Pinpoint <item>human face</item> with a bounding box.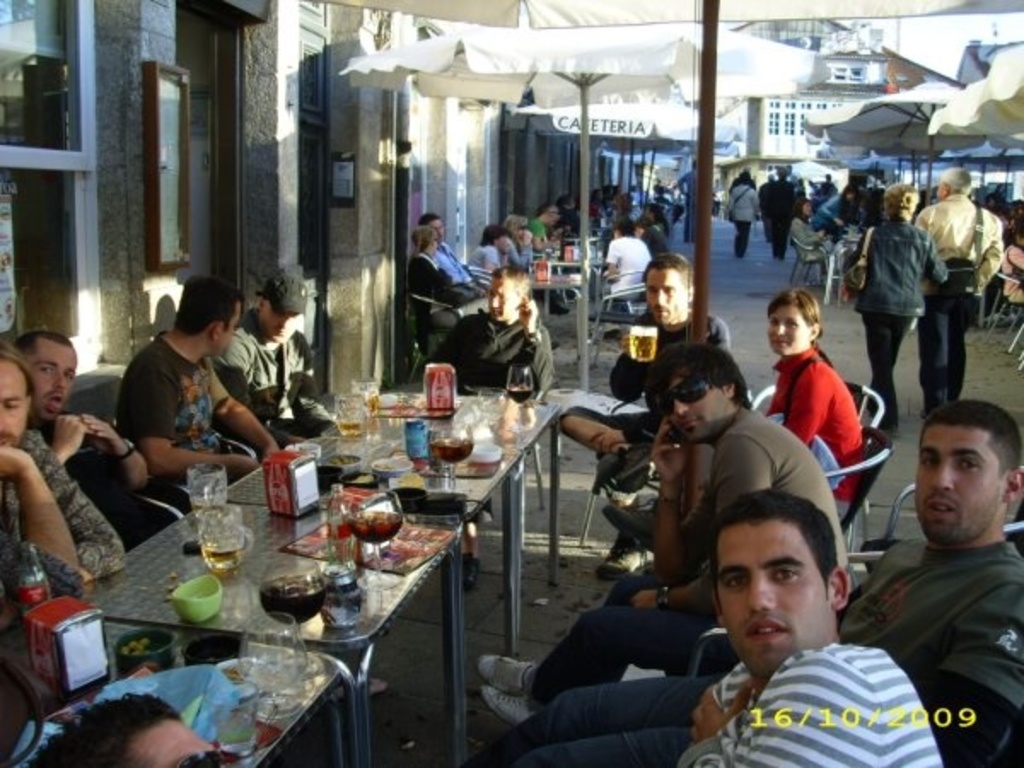
[x1=0, y1=362, x2=27, y2=449].
